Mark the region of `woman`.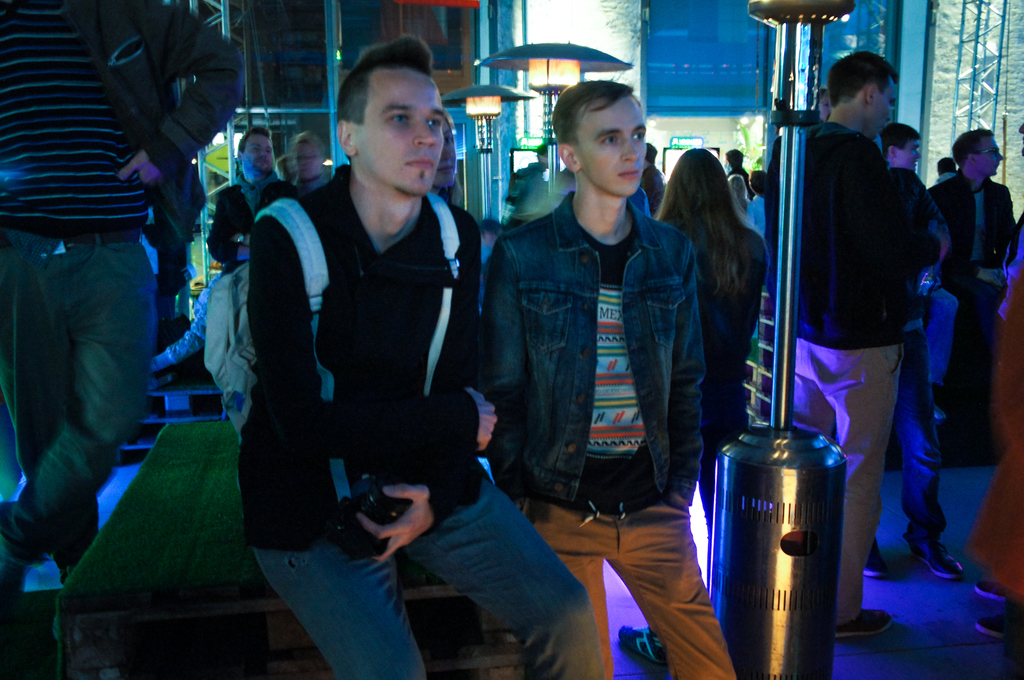
Region: bbox(652, 147, 769, 540).
